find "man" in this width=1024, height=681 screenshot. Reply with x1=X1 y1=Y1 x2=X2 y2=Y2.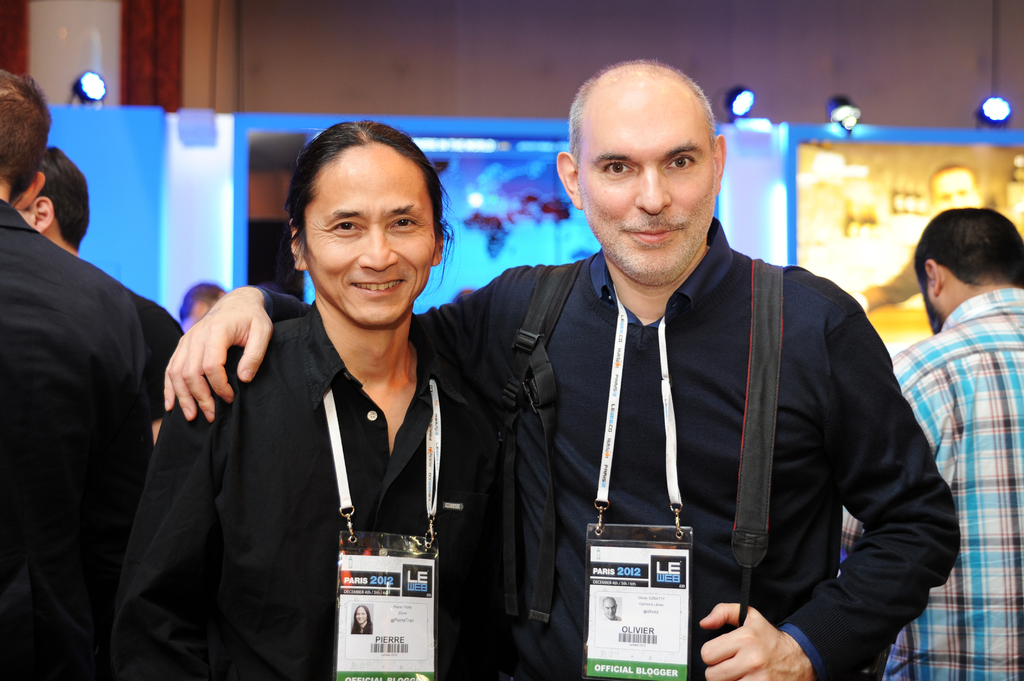
x1=597 y1=596 x2=621 y2=621.
